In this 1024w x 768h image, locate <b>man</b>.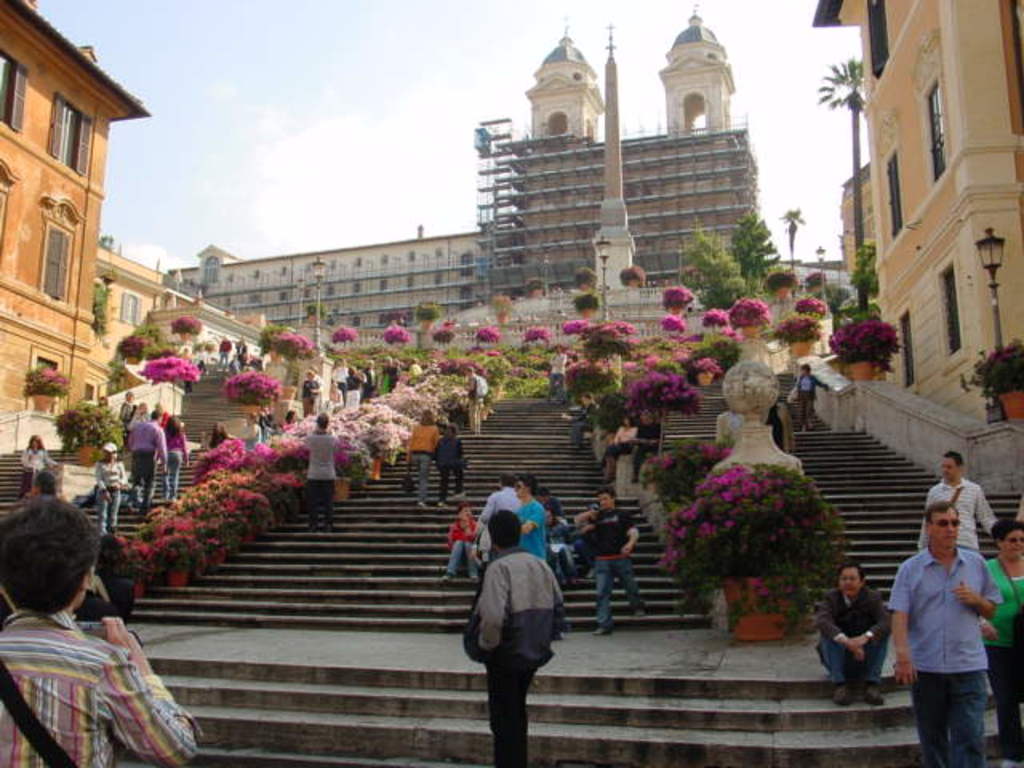
Bounding box: 910, 450, 997, 560.
